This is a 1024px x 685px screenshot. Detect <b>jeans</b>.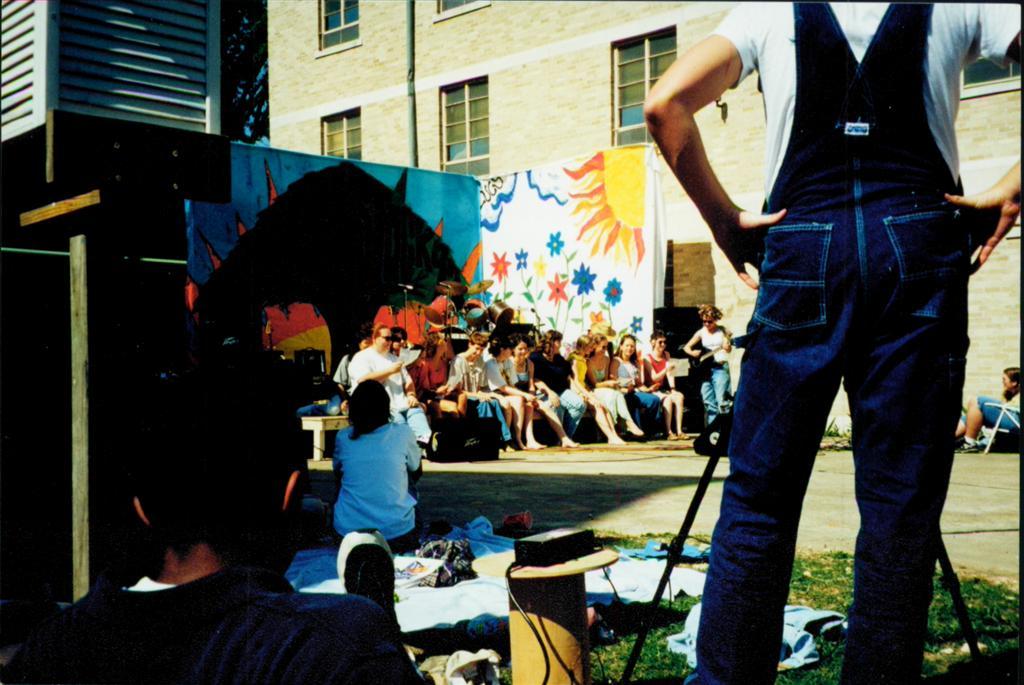
391 405 430 441.
